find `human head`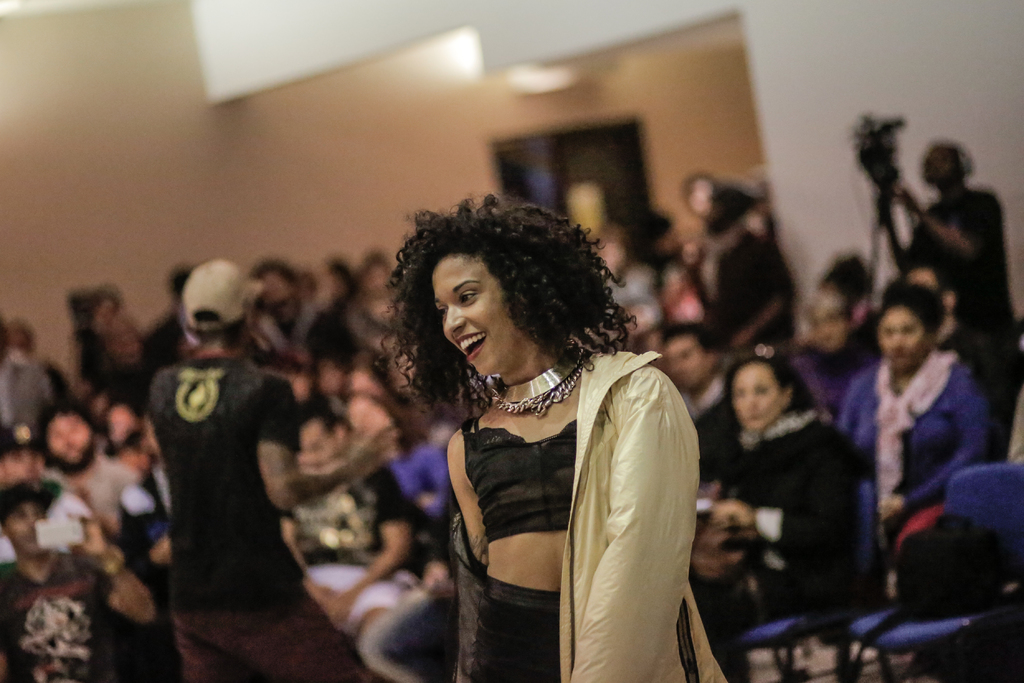
x1=660 y1=320 x2=737 y2=392
